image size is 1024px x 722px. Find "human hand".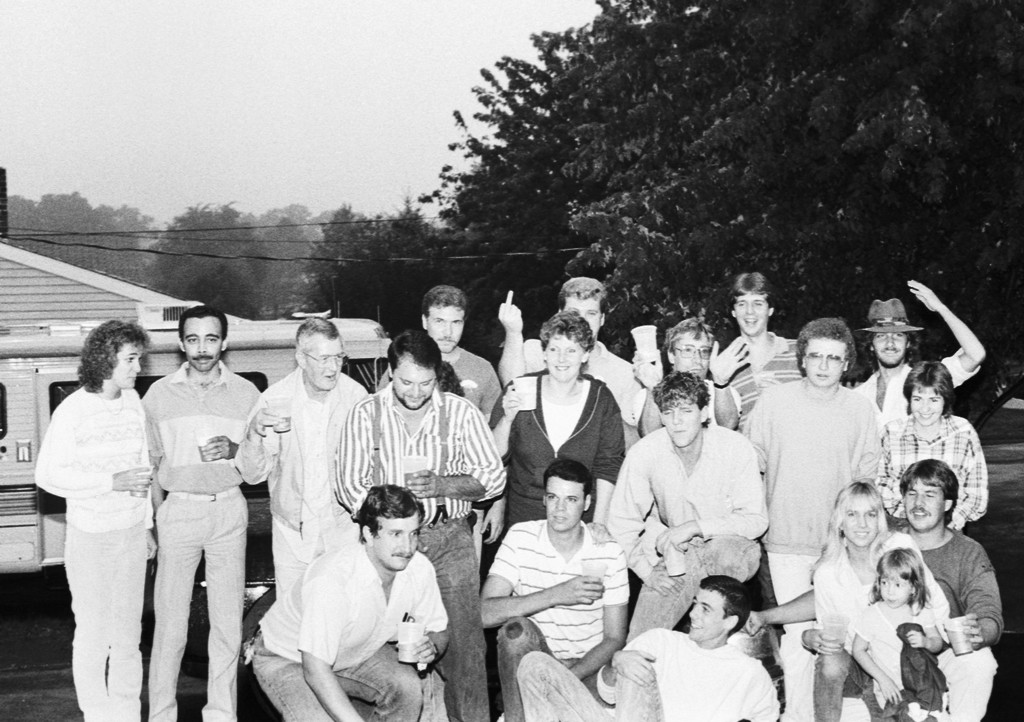
494 289 525 336.
